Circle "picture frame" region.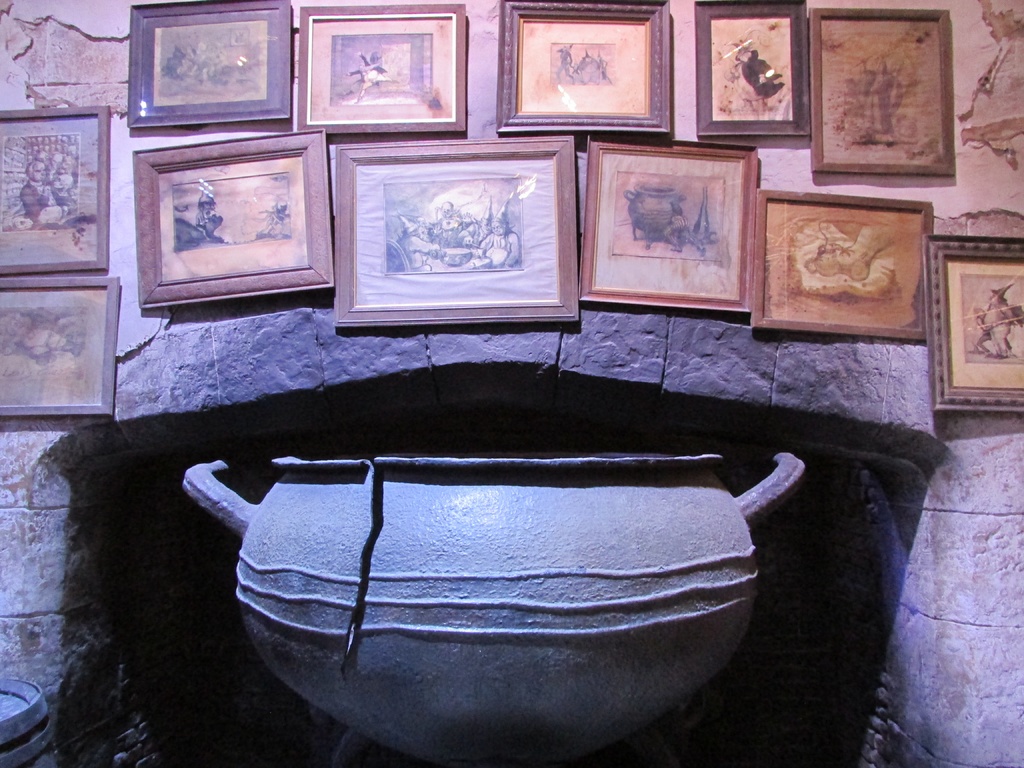
Region: (0, 278, 122, 420).
